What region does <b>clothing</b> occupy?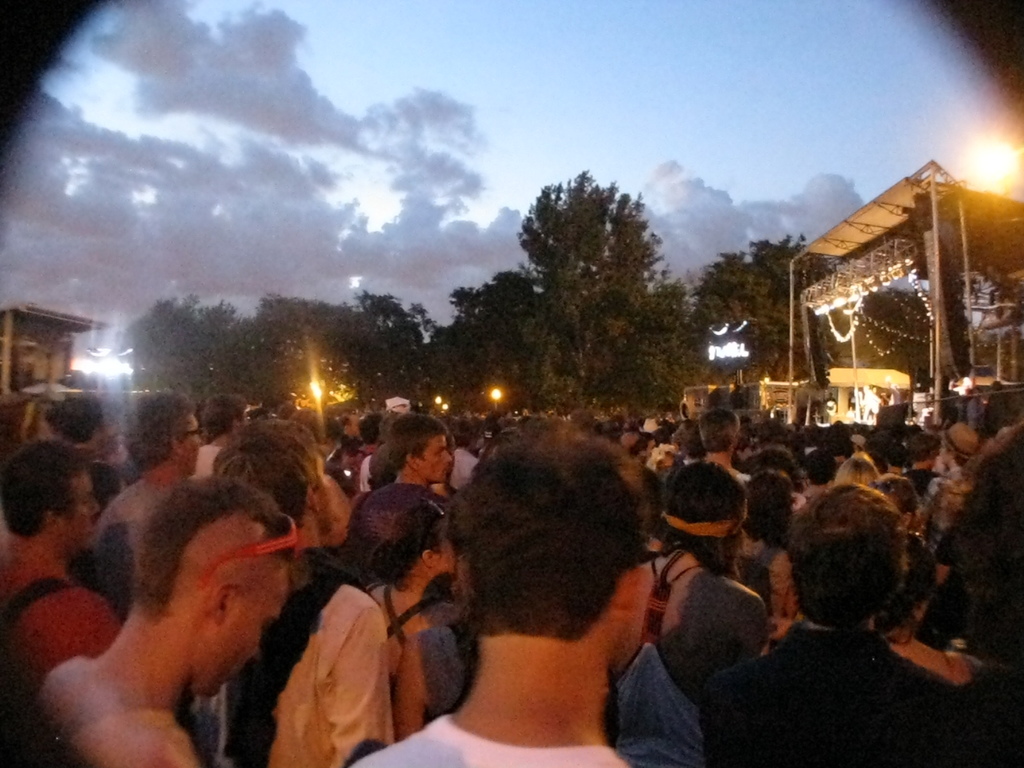
{"x1": 360, "y1": 456, "x2": 369, "y2": 497}.
